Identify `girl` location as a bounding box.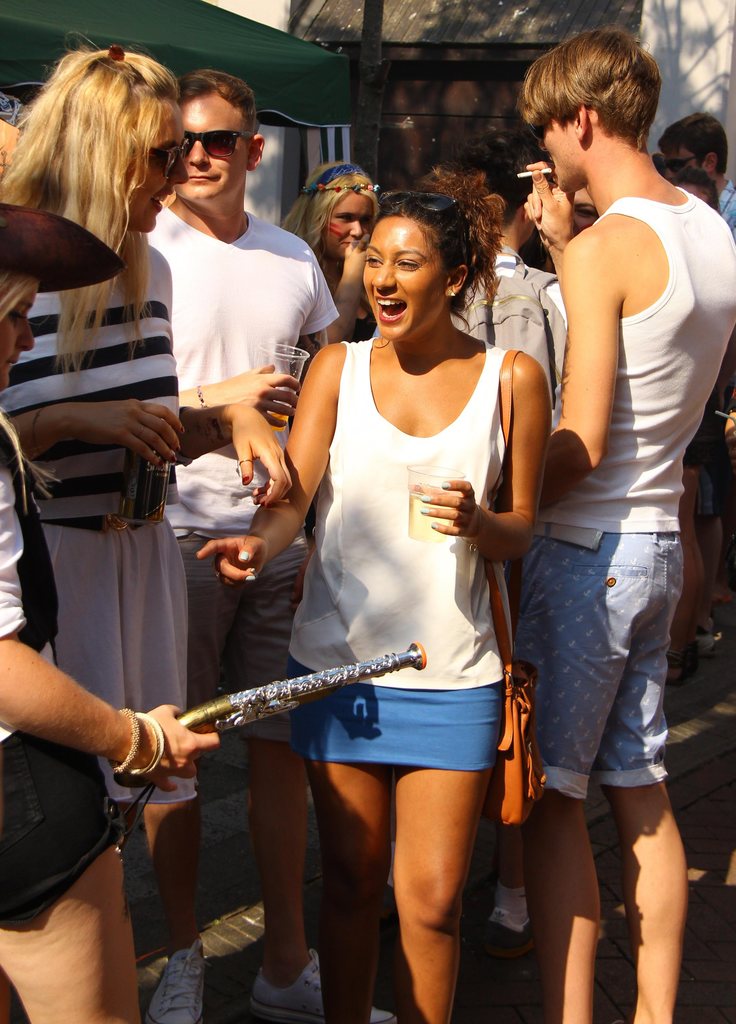
(x1=194, y1=185, x2=554, y2=1023).
